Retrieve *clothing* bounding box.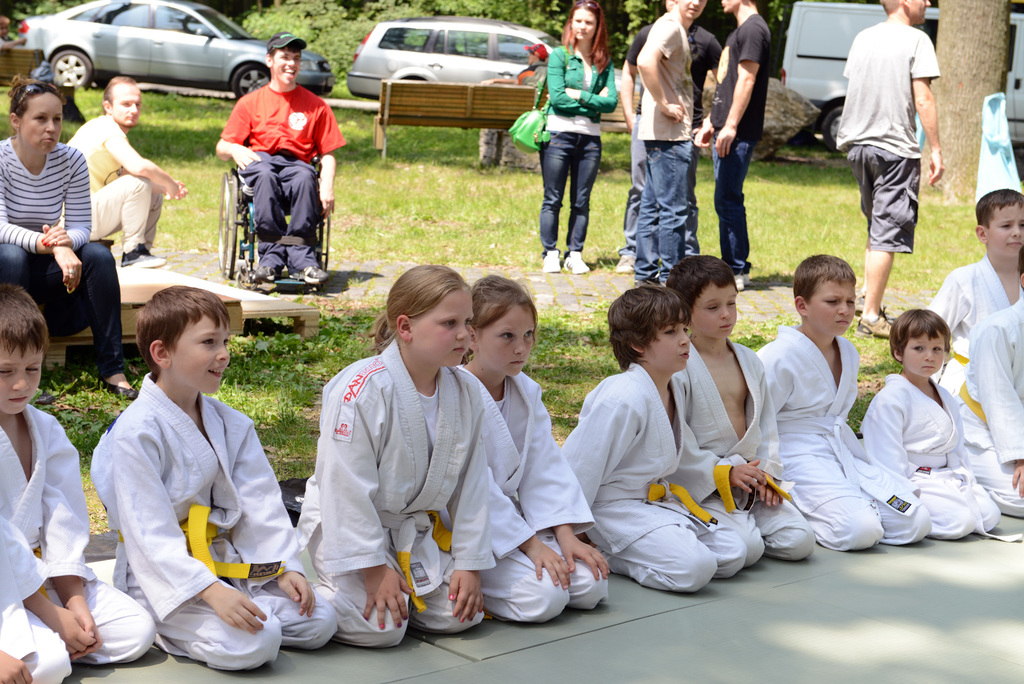
Bounding box: {"x1": 510, "y1": 65, "x2": 540, "y2": 84}.
